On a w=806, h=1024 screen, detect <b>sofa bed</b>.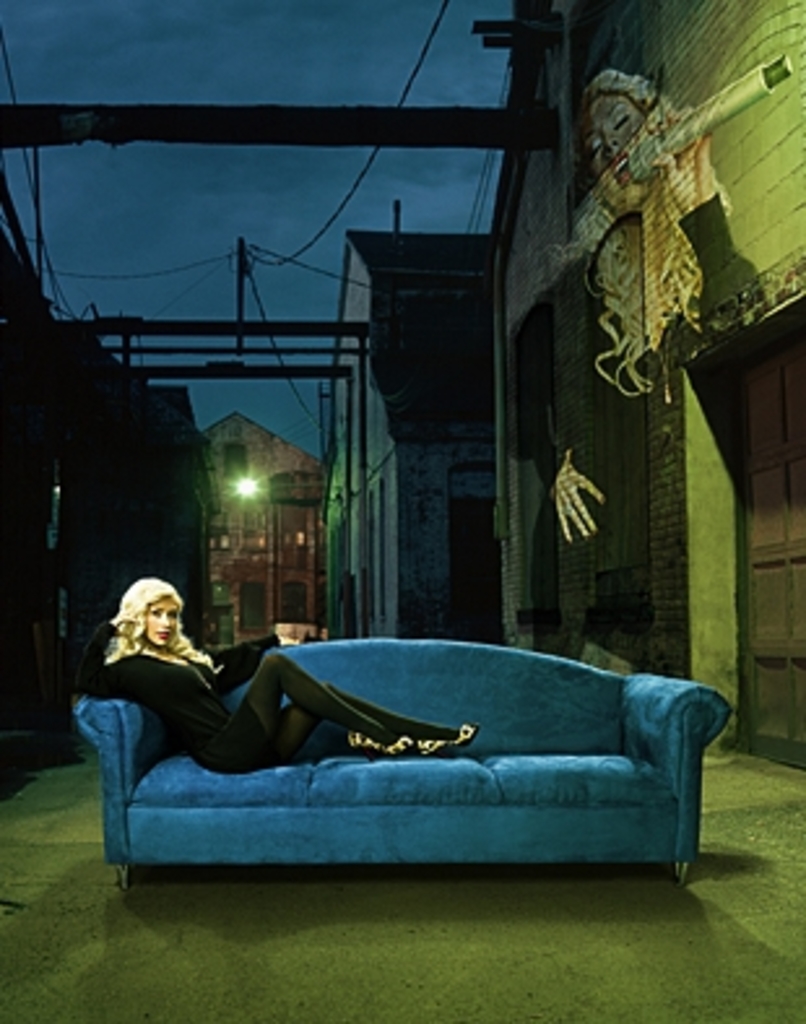
<bbox>62, 624, 744, 891</bbox>.
